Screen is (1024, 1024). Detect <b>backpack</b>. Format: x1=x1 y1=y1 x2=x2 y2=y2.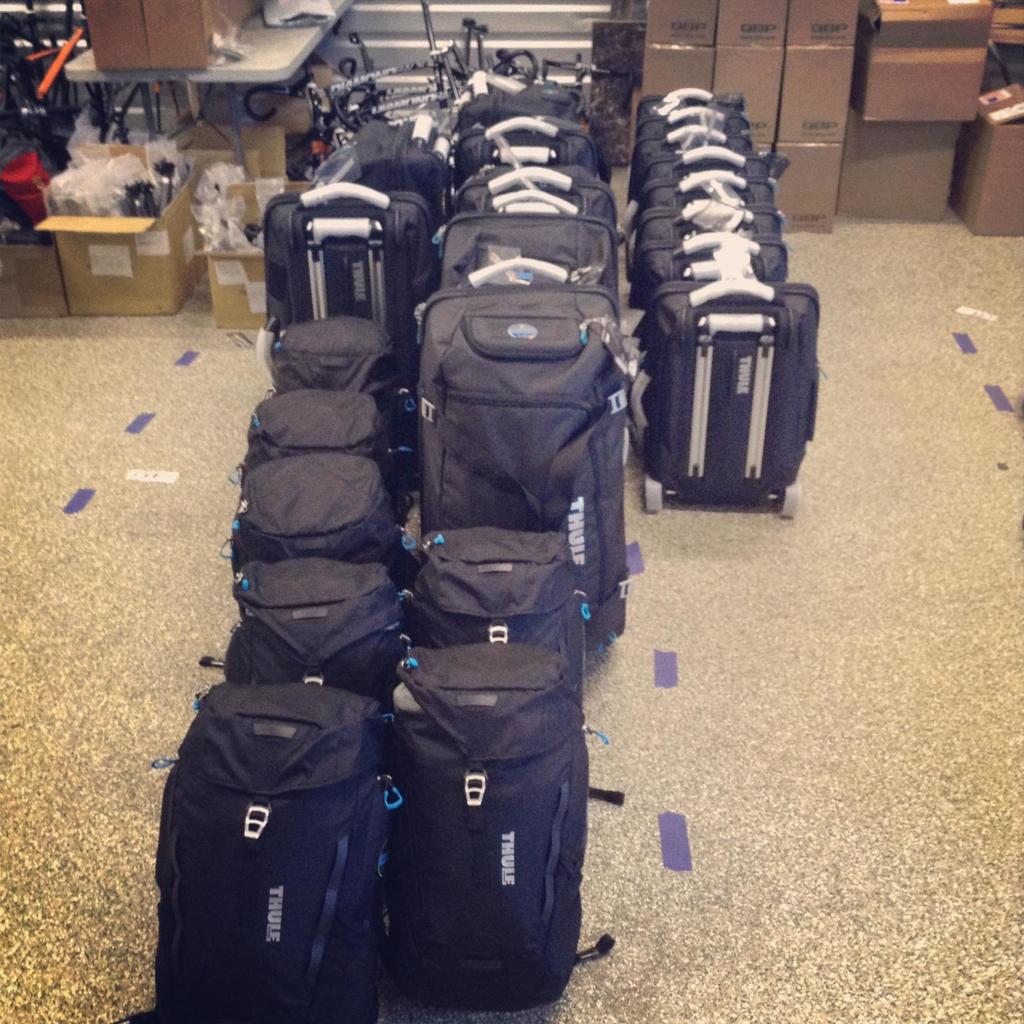
x1=446 y1=164 x2=623 y2=246.
